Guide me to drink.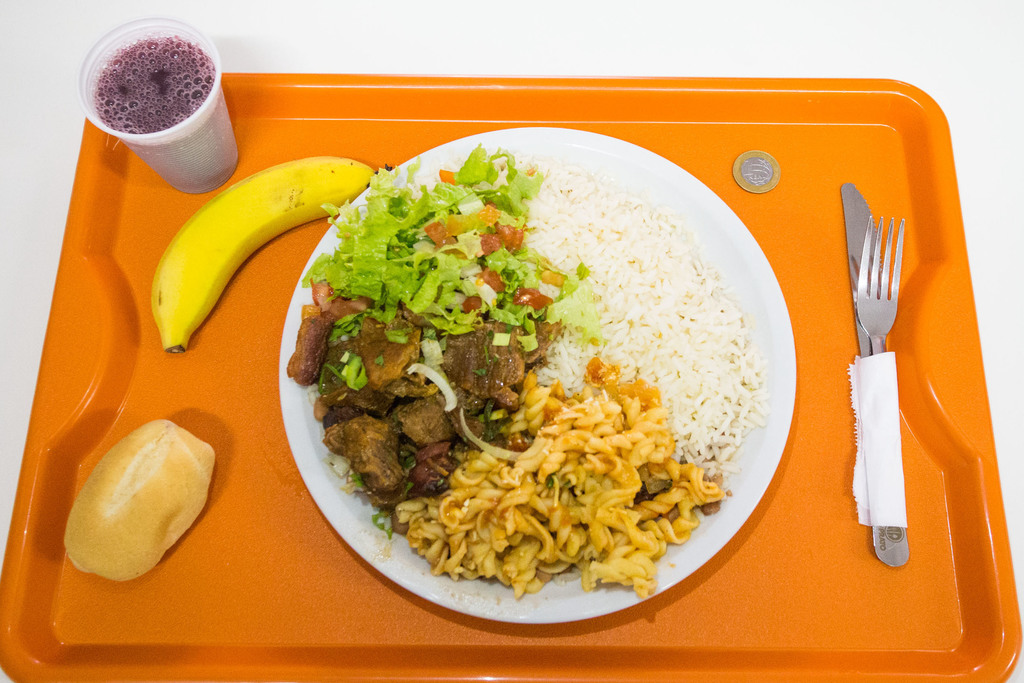
Guidance: left=94, top=35, right=237, bottom=195.
